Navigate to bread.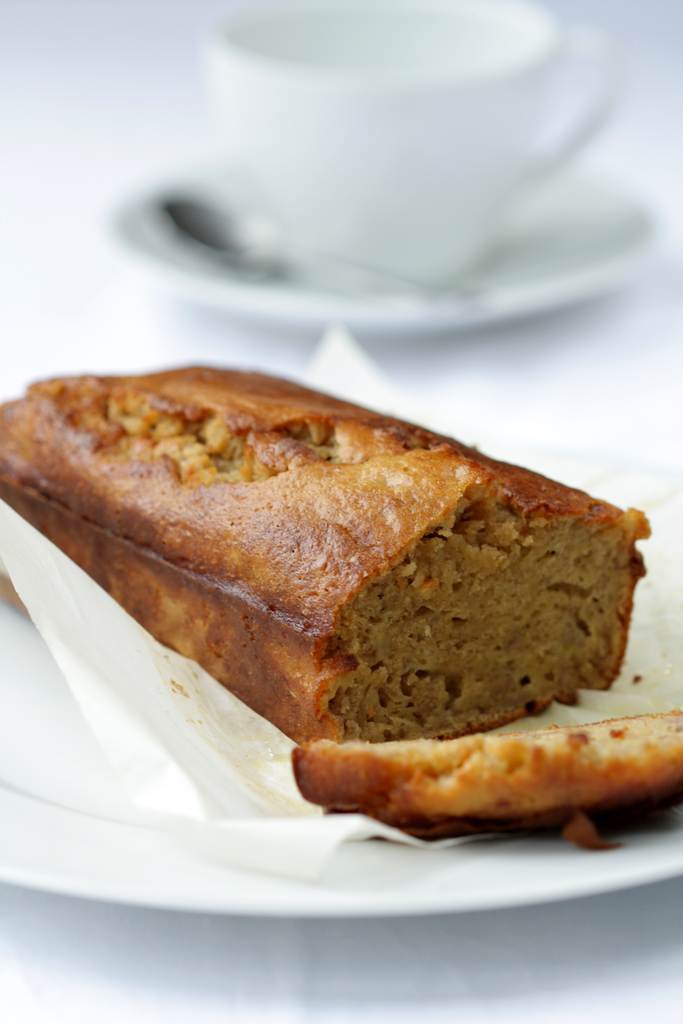
Navigation target: <bbox>0, 367, 643, 741</bbox>.
